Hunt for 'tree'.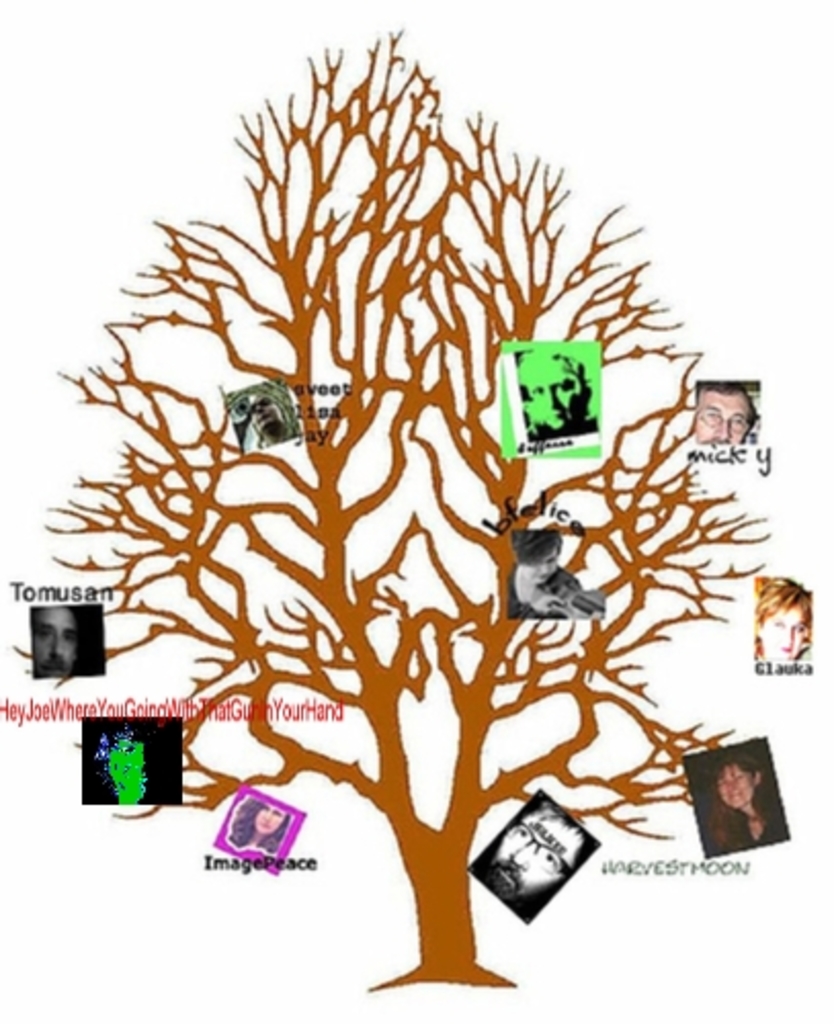
Hunted down at pyautogui.locateOnScreen(41, 14, 805, 965).
